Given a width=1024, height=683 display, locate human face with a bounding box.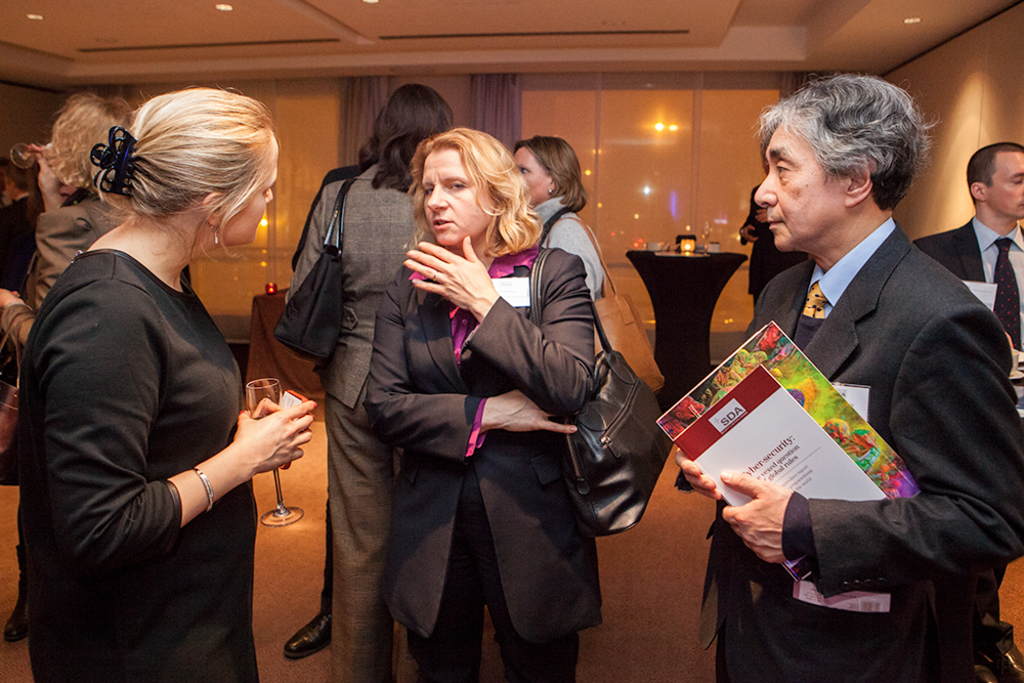
Located: 982,154,1023,218.
